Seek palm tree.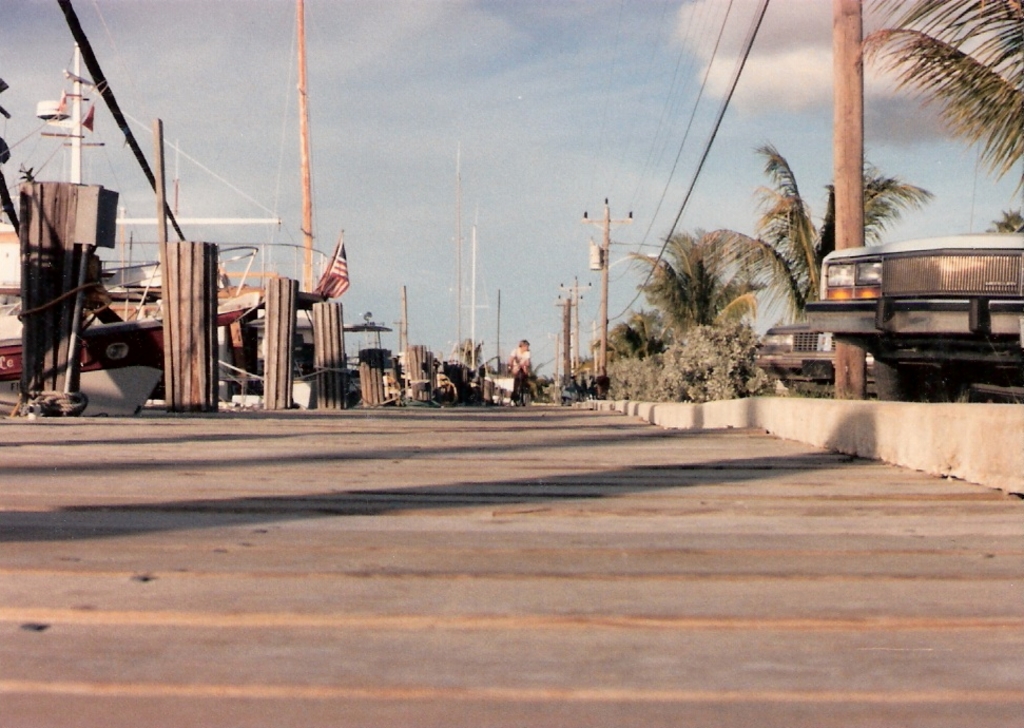
locate(624, 223, 771, 359).
